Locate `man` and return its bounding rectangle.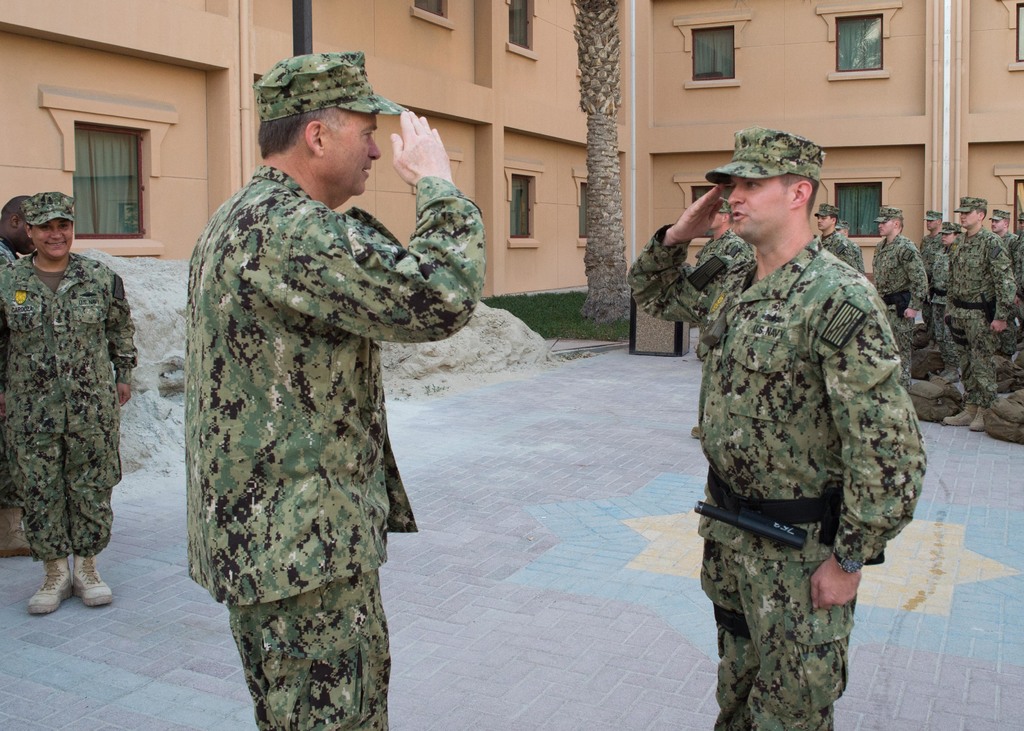
<region>835, 218, 872, 260</region>.
